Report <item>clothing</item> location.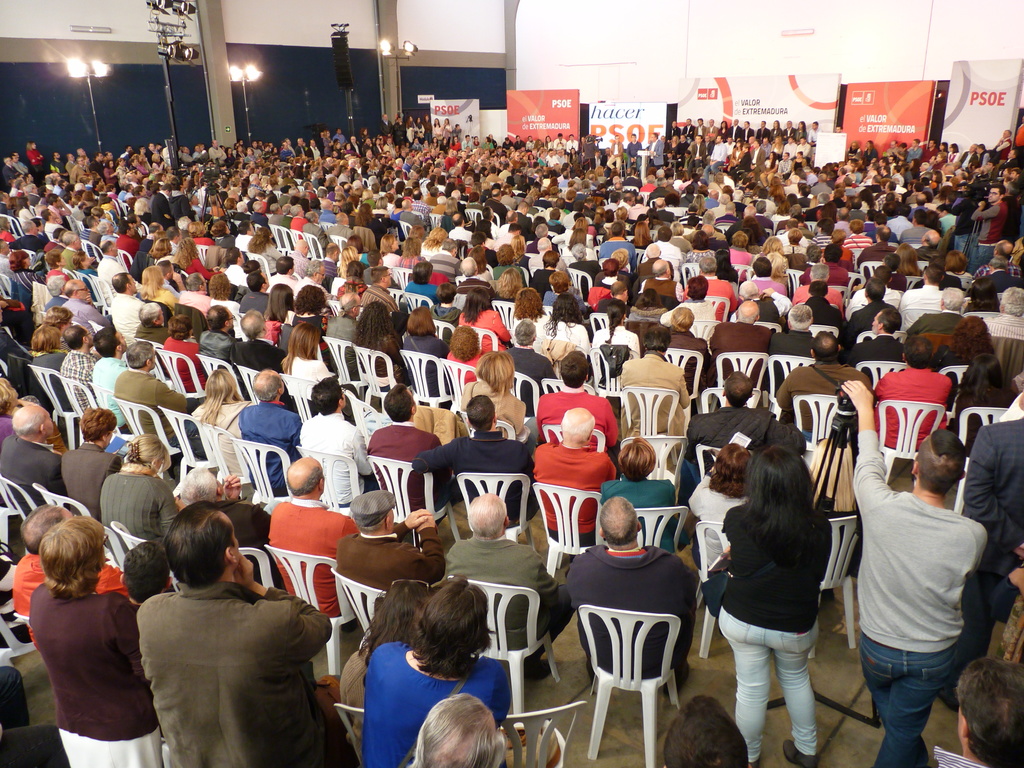
Report: [left=684, top=468, right=744, bottom=558].
